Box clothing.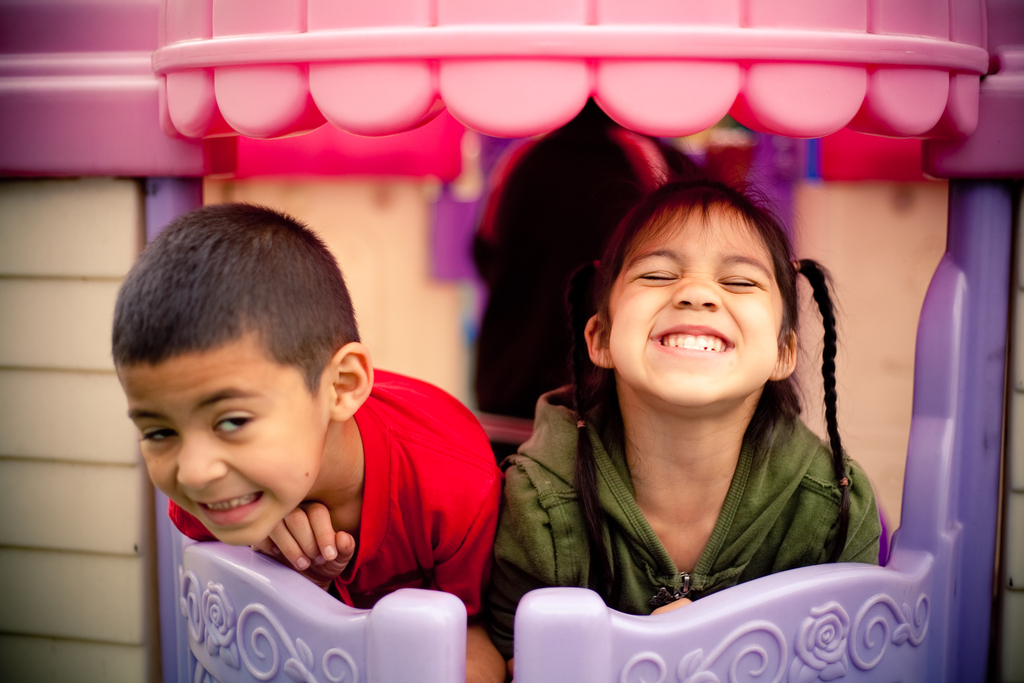
<box>166,366,505,623</box>.
